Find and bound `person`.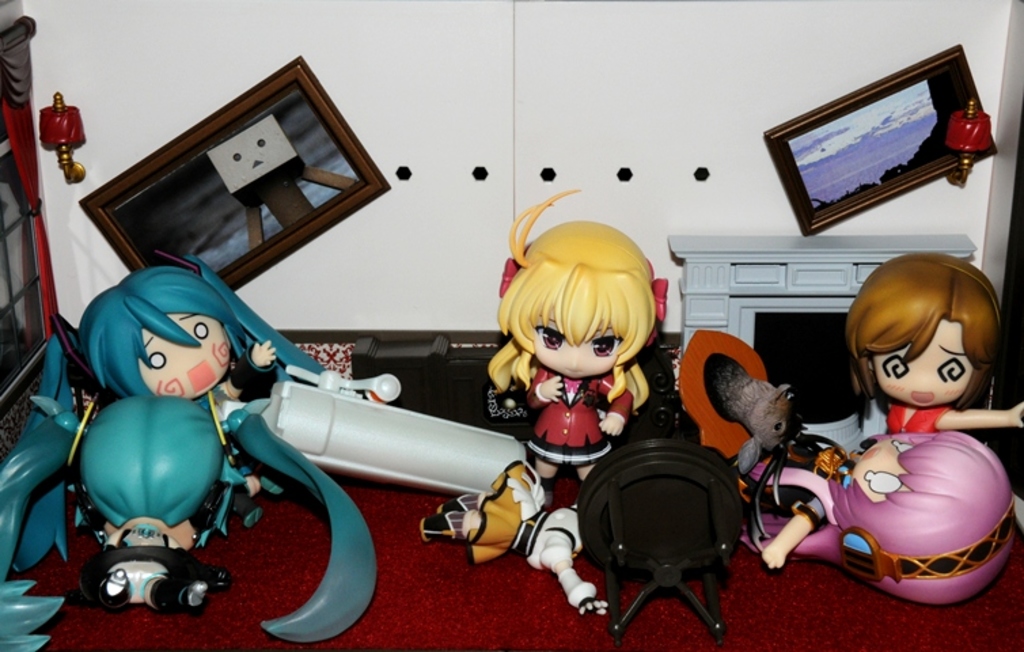
Bound: x1=846 y1=251 x2=1023 y2=425.
